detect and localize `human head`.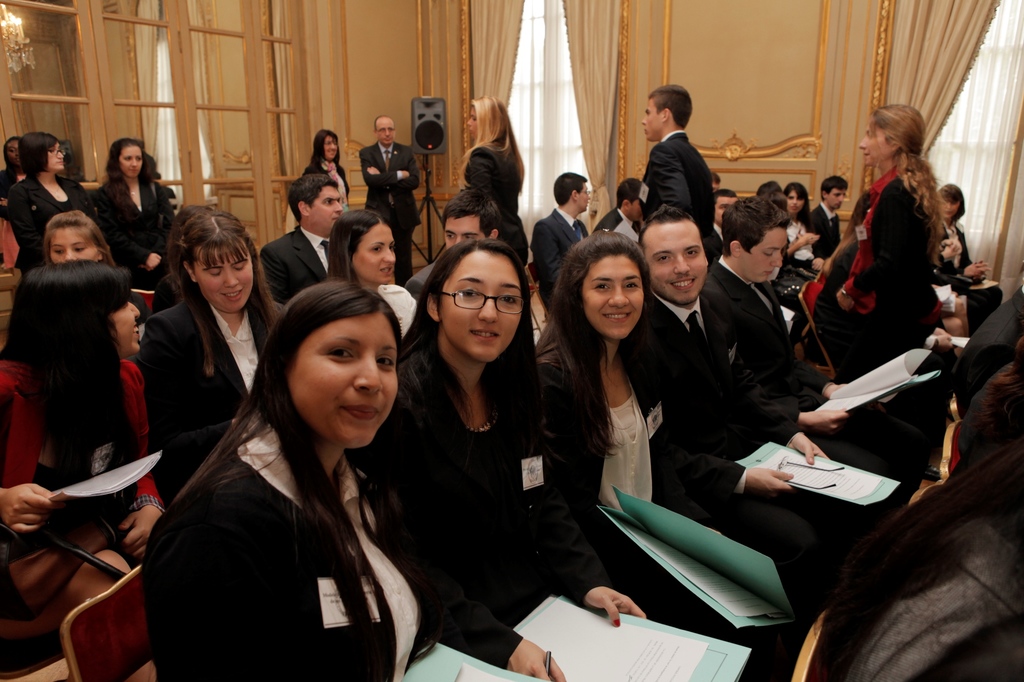
Localized at box(375, 112, 395, 147).
